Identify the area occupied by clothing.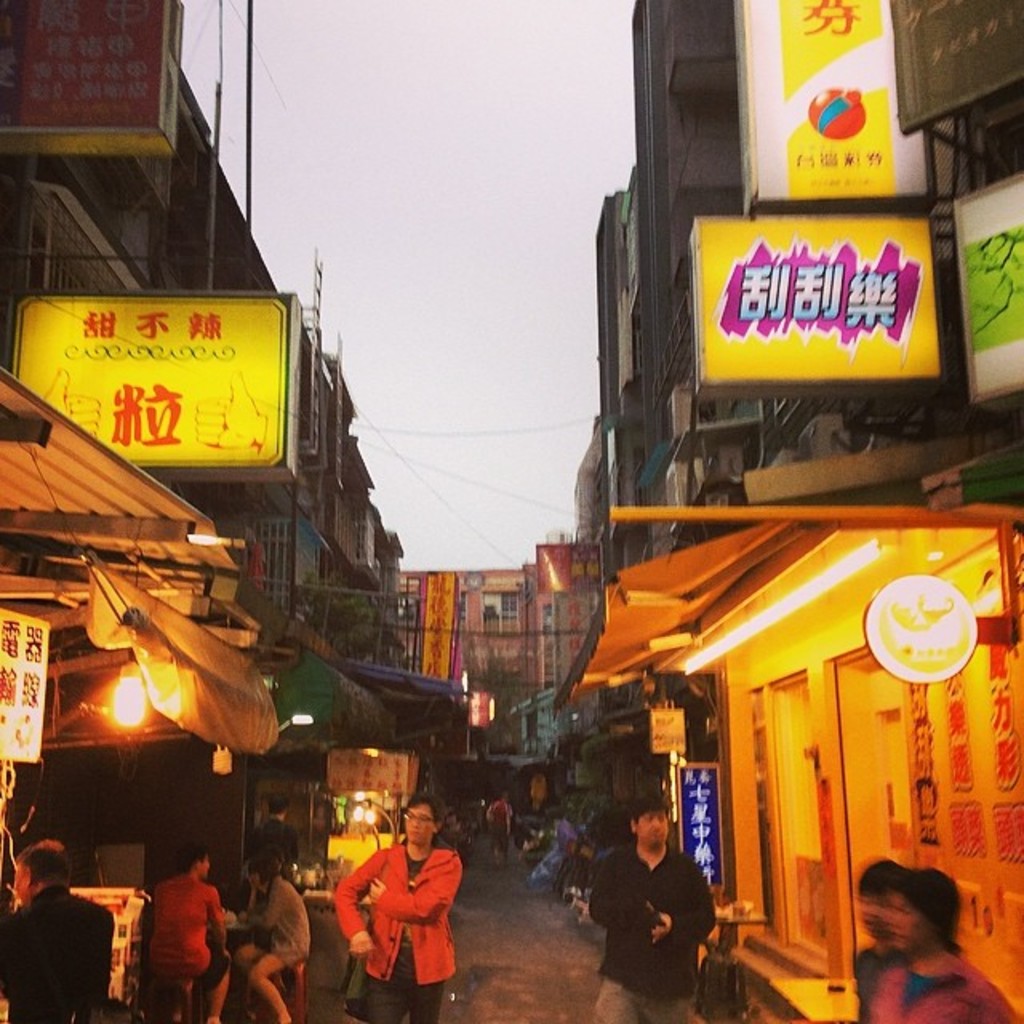
Area: left=486, top=794, right=514, bottom=846.
